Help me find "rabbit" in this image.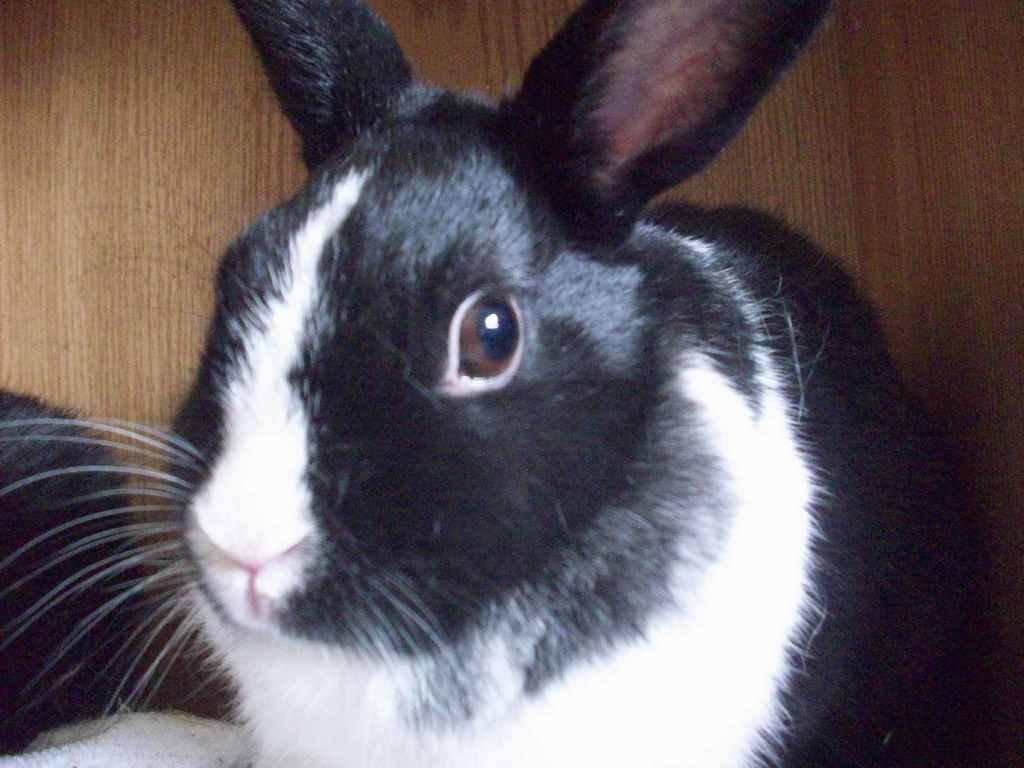
Found it: region(0, 0, 967, 767).
